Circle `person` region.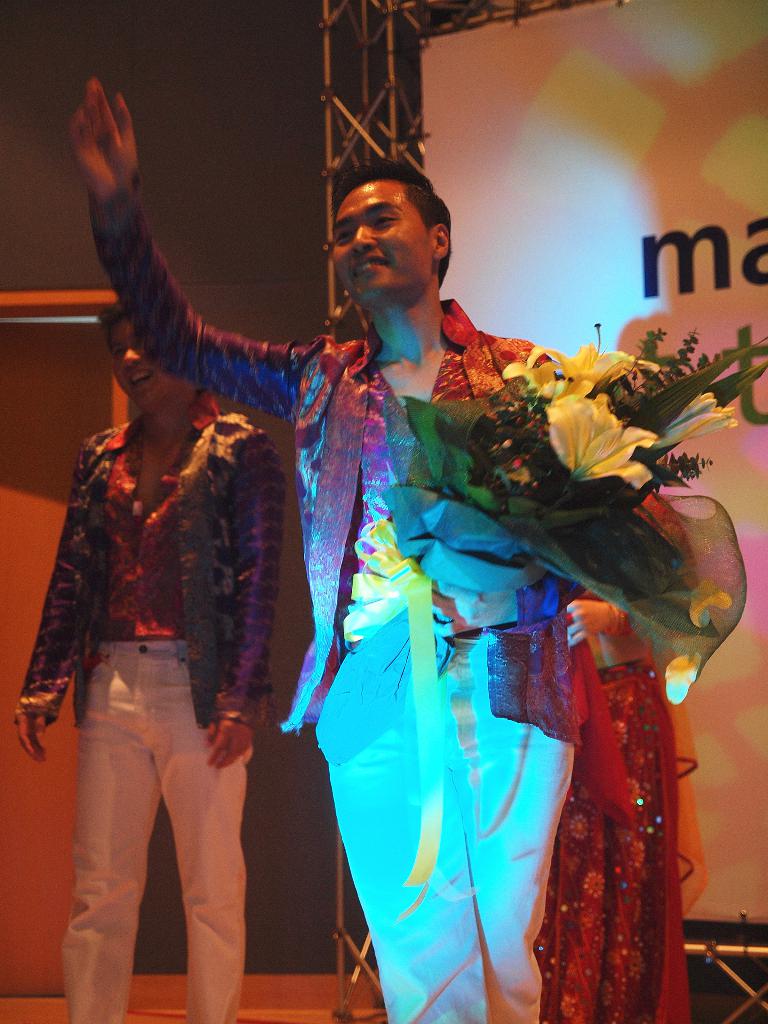
Region: crop(67, 77, 595, 1023).
